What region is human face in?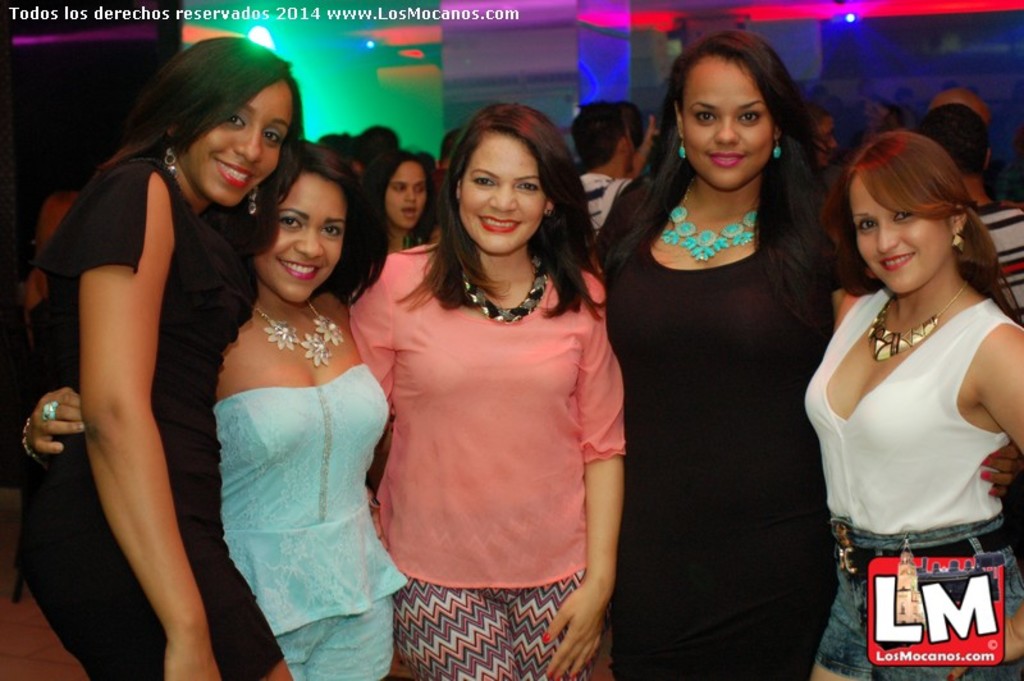
(left=684, top=63, right=780, bottom=186).
